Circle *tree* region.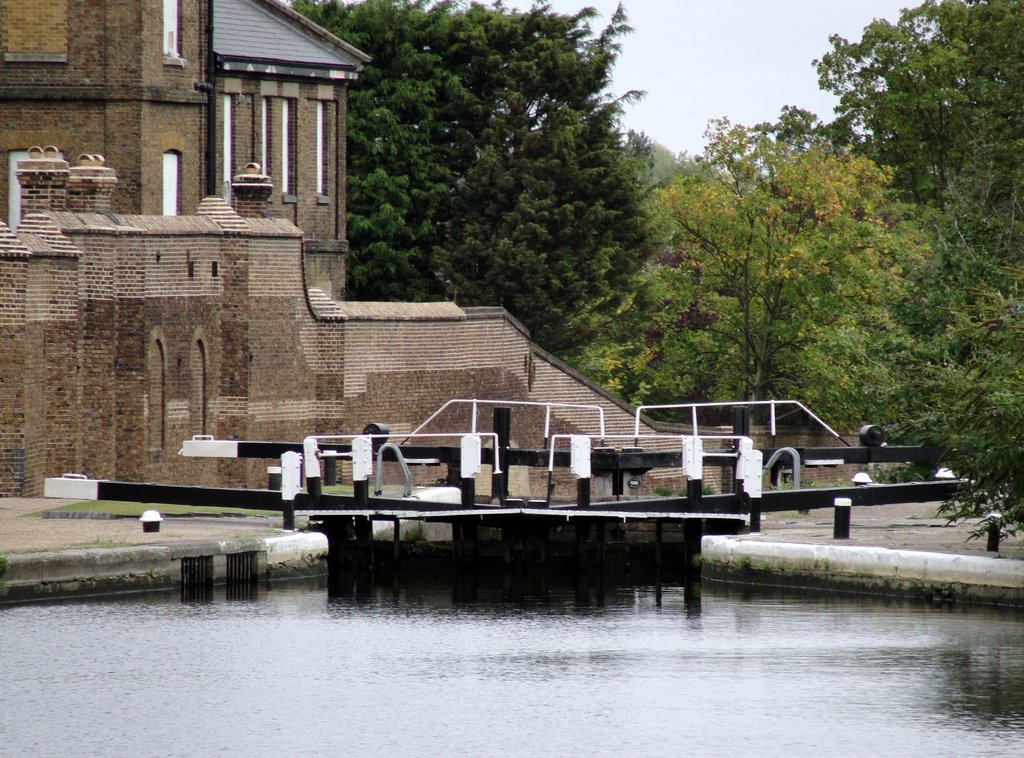
Region: [x1=650, y1=0, x2=1023, y2=471].
